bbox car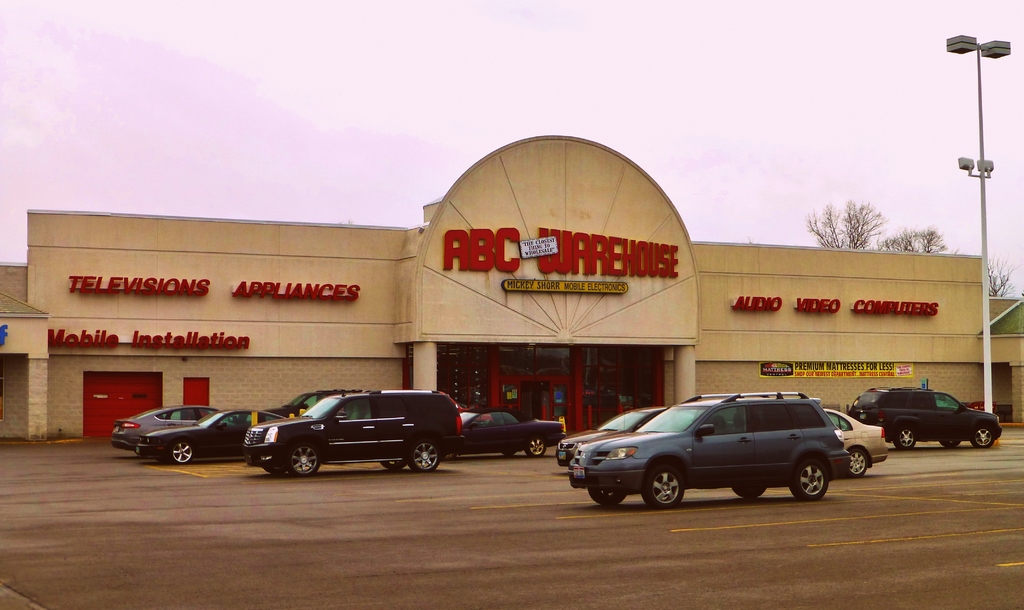
box(555, 406, 664, 464)
